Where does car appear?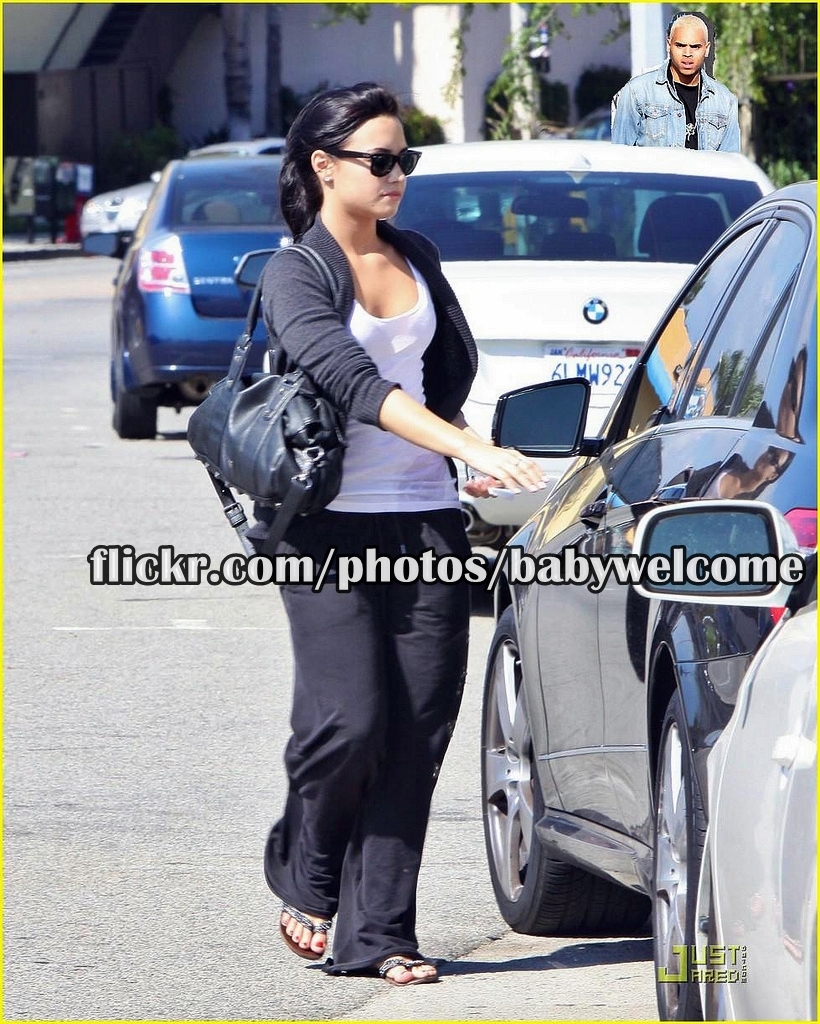
Appears at locate(77, 120, 293, 242).
